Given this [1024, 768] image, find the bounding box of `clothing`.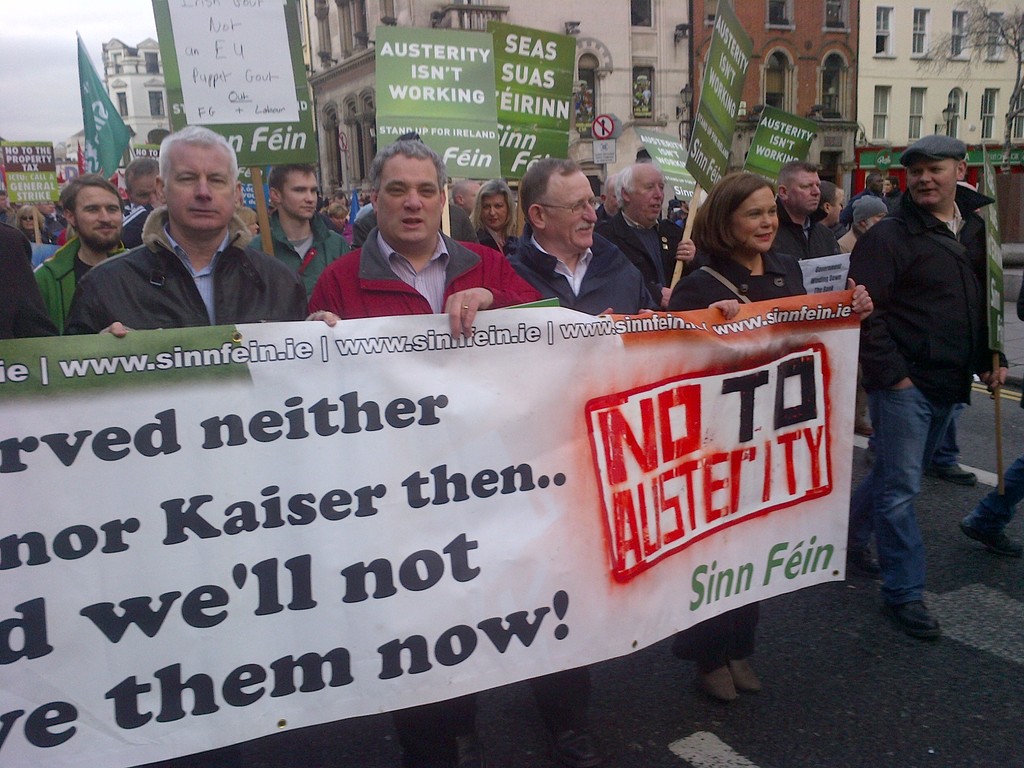
{"x1": 843, "y1": 177, "x2": 1009, "y2": 611}.
